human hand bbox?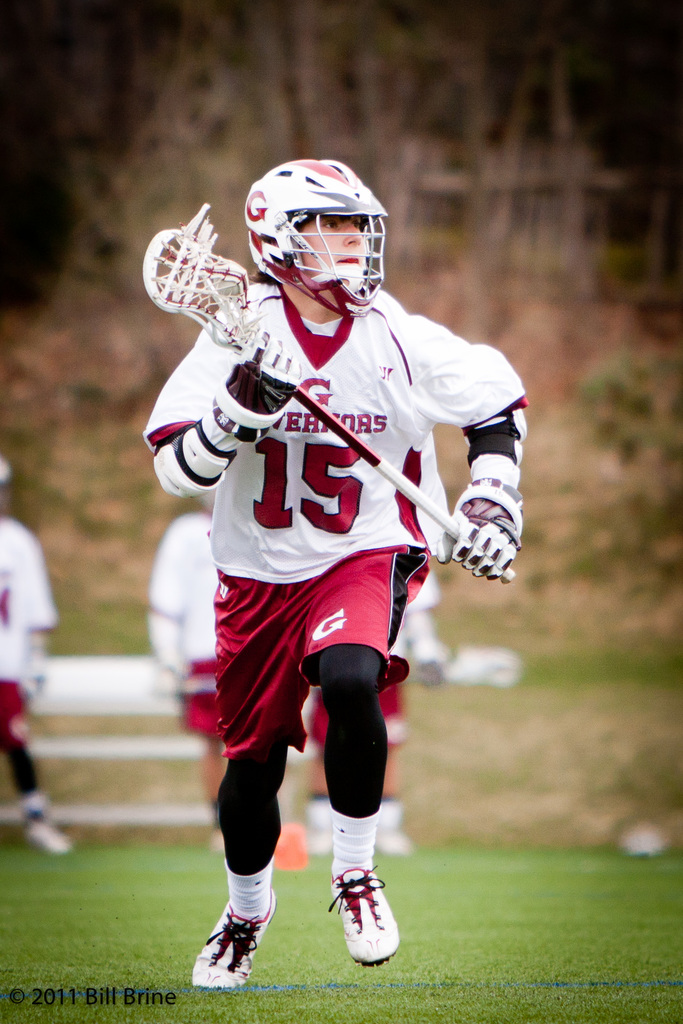
(448,472,514,582)
